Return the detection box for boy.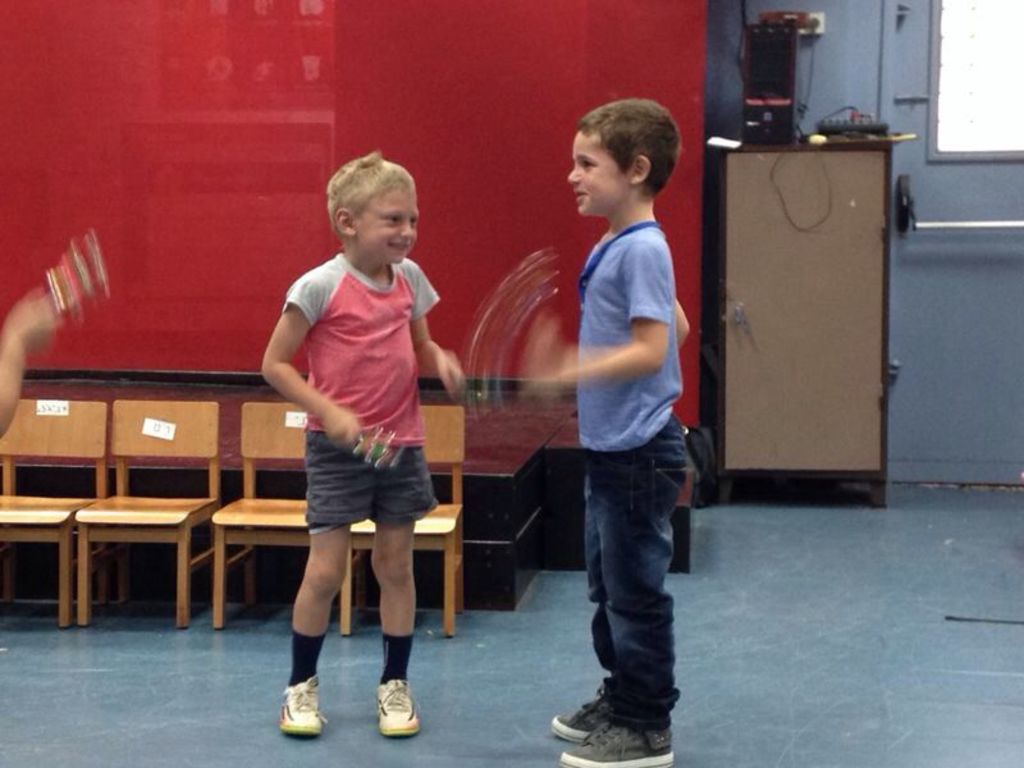
[left=522, top=100, right=687, bottom=767].
